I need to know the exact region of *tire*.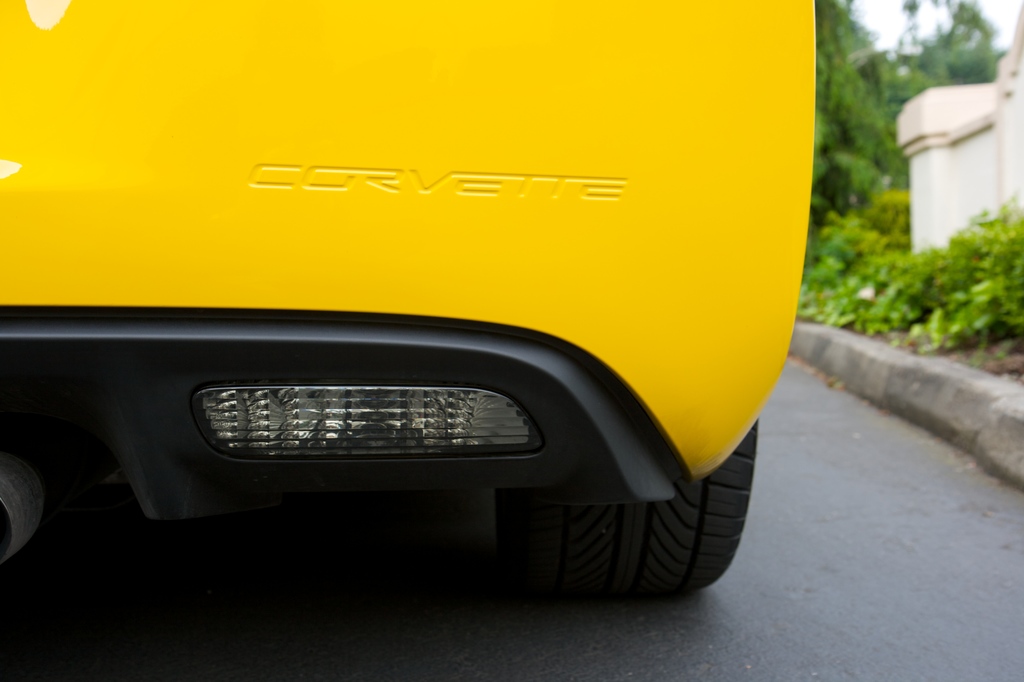
Region: l=481, t=408, r=765, b=611.
